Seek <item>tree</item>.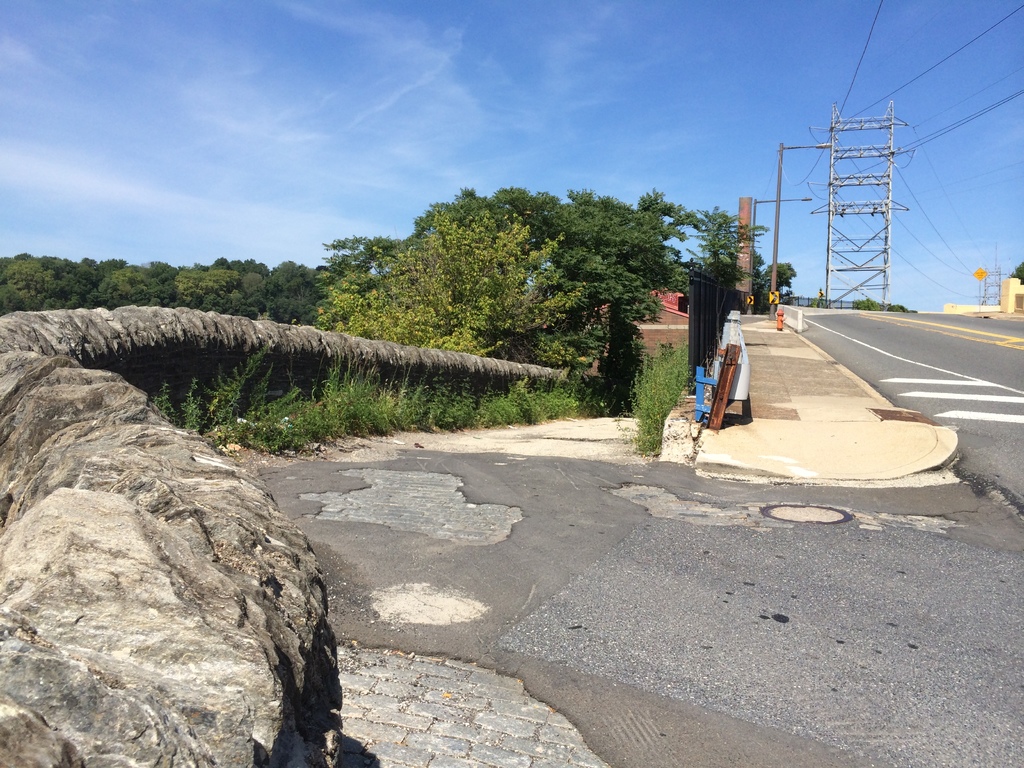
<bbox>308, 204, 589, 359</bbox>.
